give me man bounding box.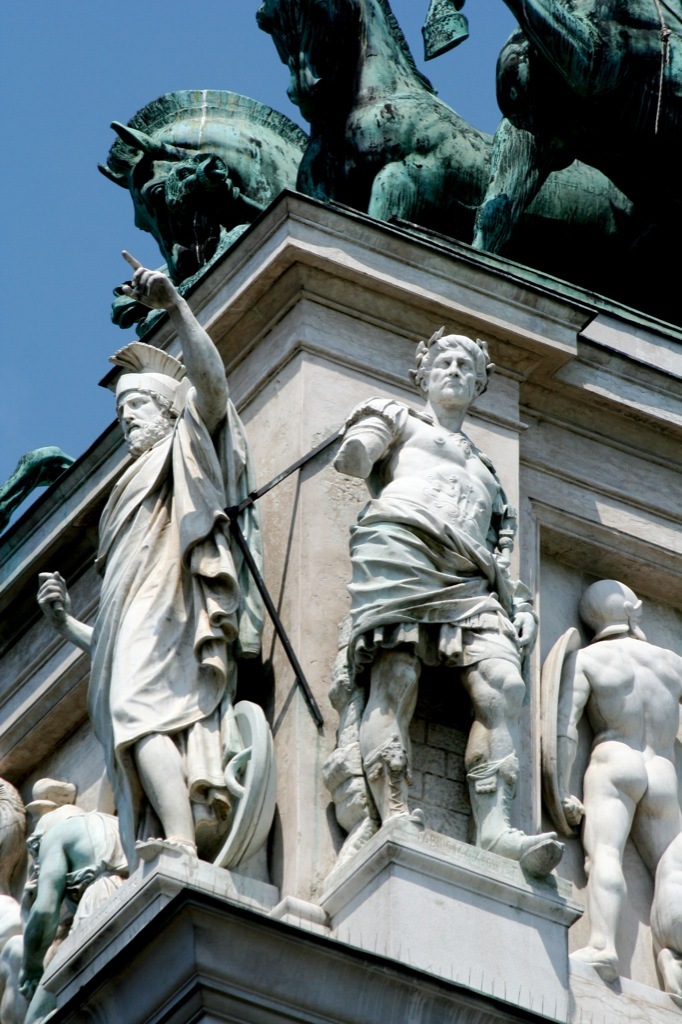
detection(15, 772, 123, 957).
